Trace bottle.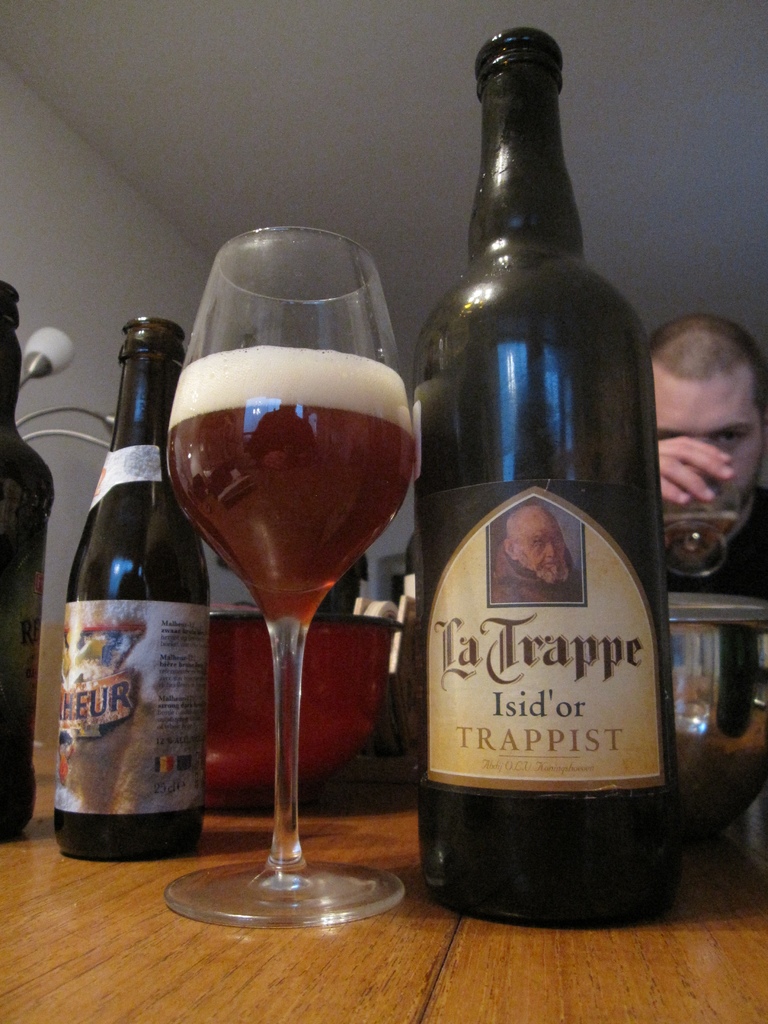
Traced to 416 24 708 934.
